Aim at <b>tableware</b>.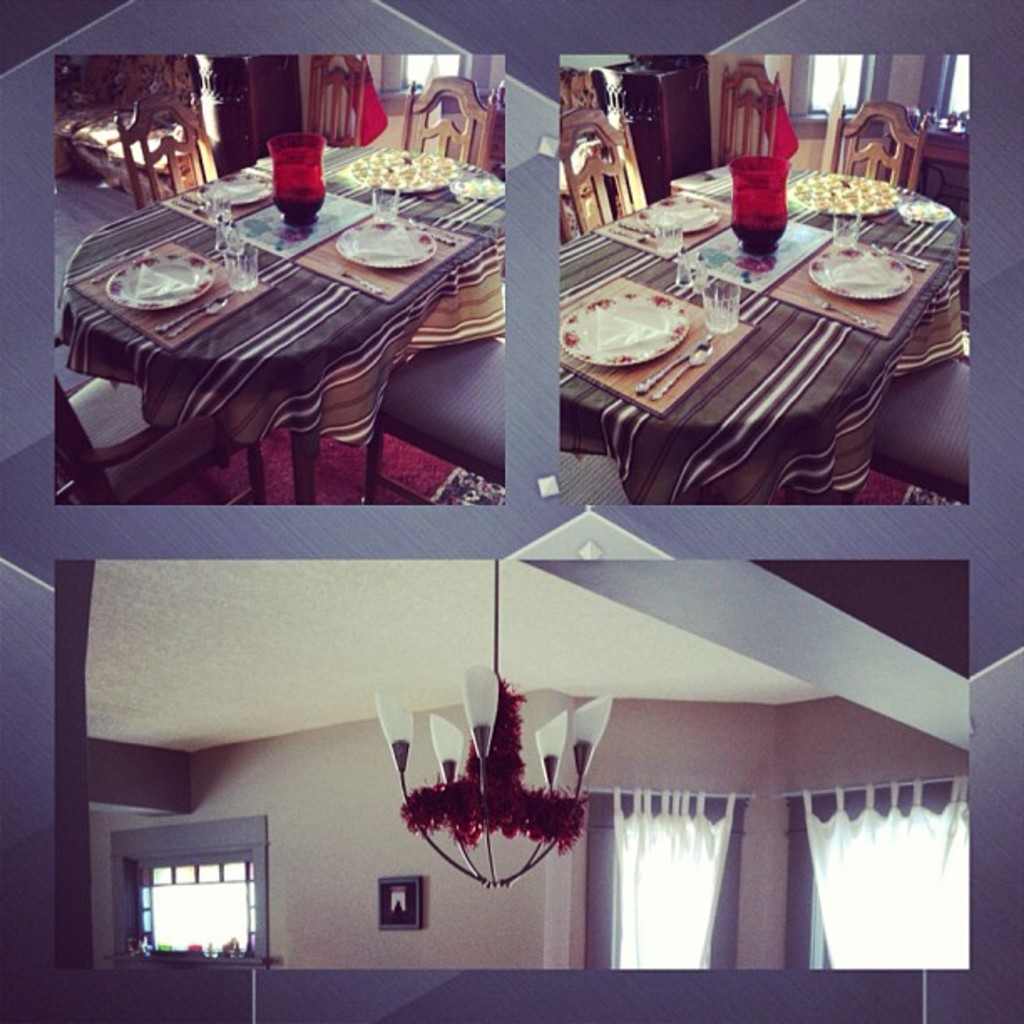
Aimed at {"x1": 815, "y1": 296, "x2": 875, "y2": 330}.
